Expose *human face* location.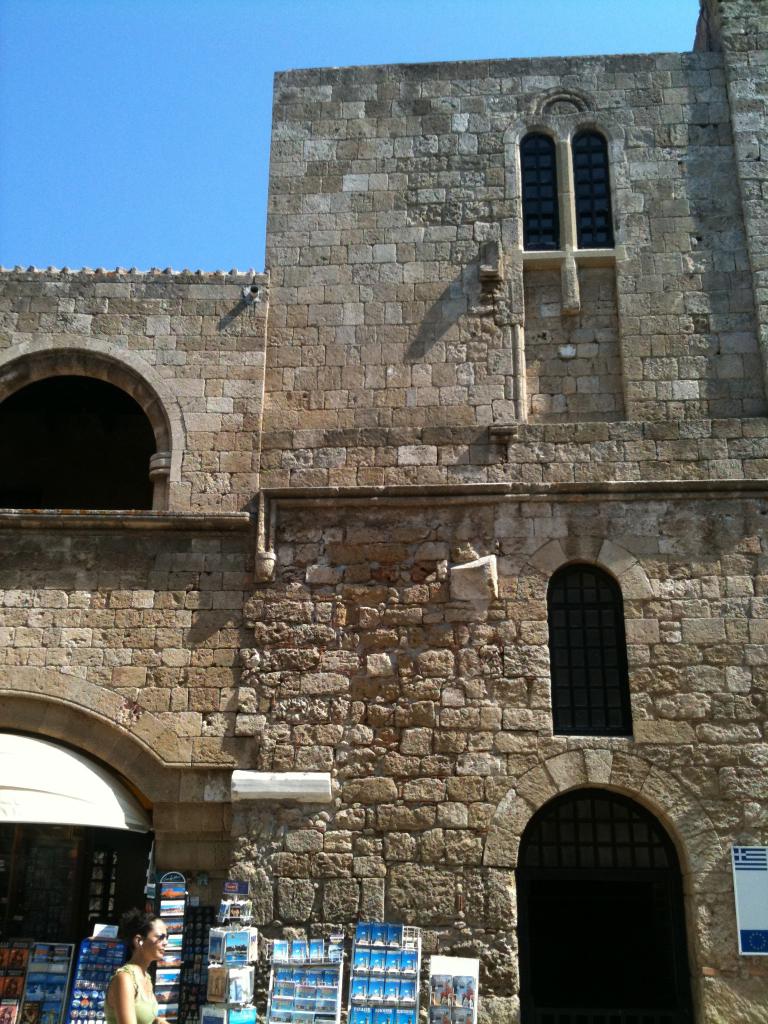
Exposed at BBox(142, 921, 168, 963).
